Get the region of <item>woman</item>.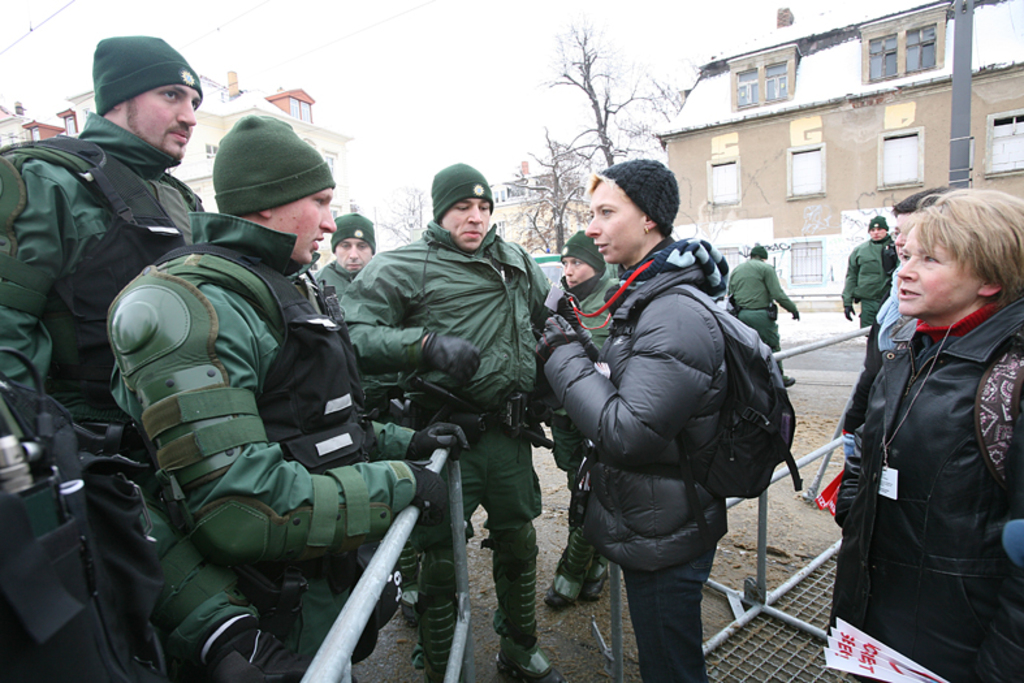
bbox=(824, 189, 1023, 682).
